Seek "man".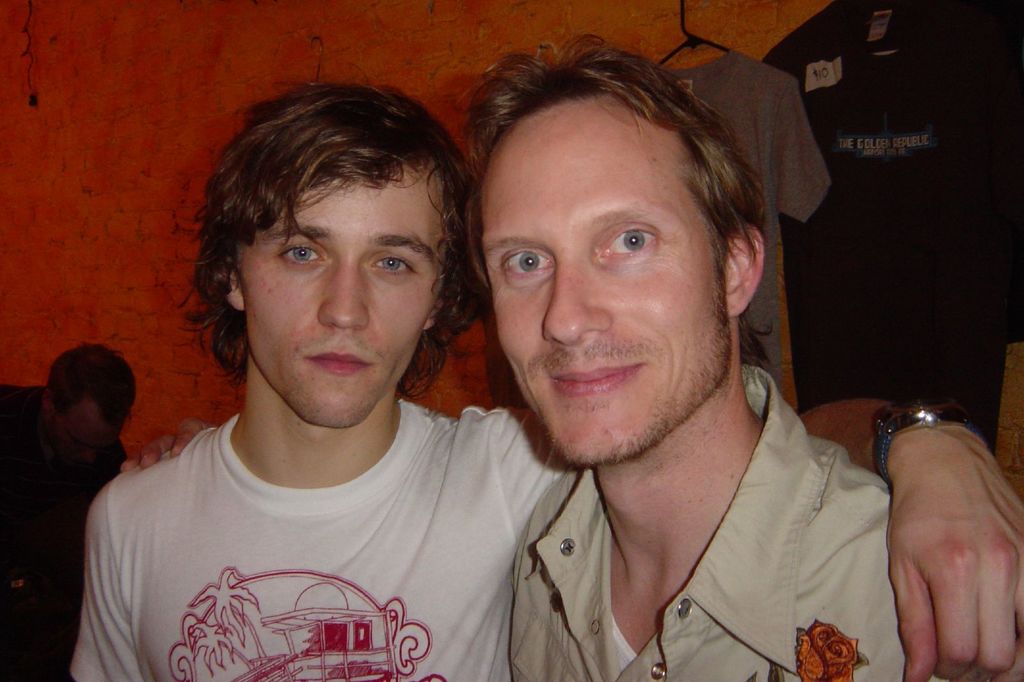
<bbox>454, 33, 1023, 681</bbox>.
